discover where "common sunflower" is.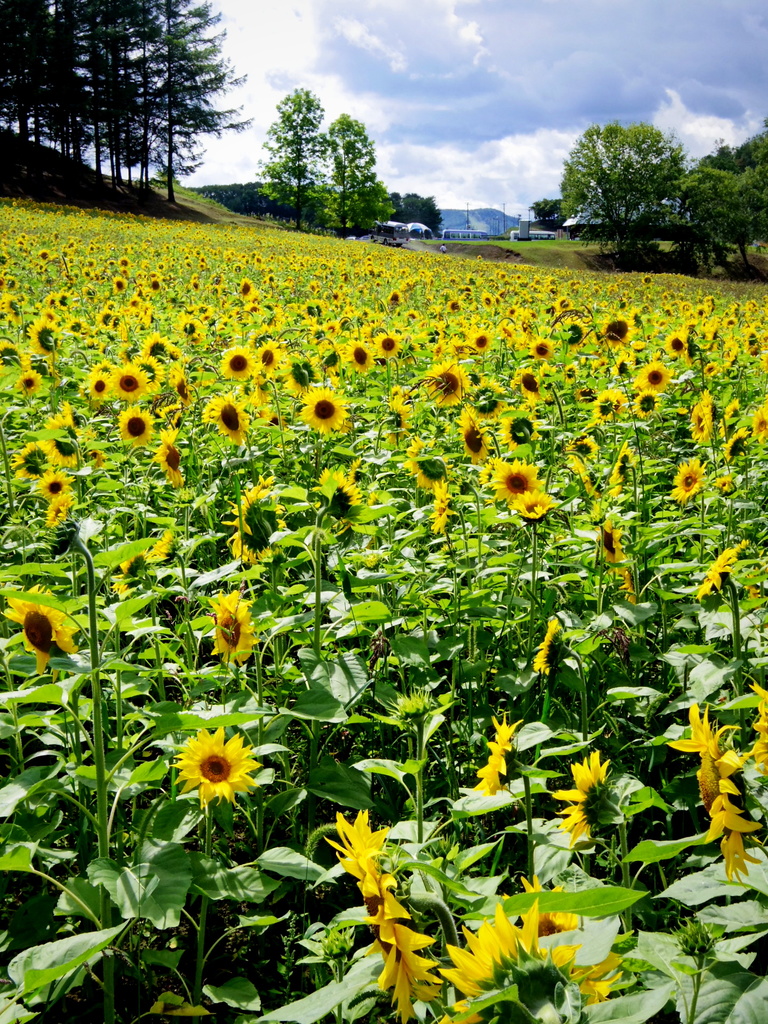
Discovered at l=474, t=710, r=518, b=787.
